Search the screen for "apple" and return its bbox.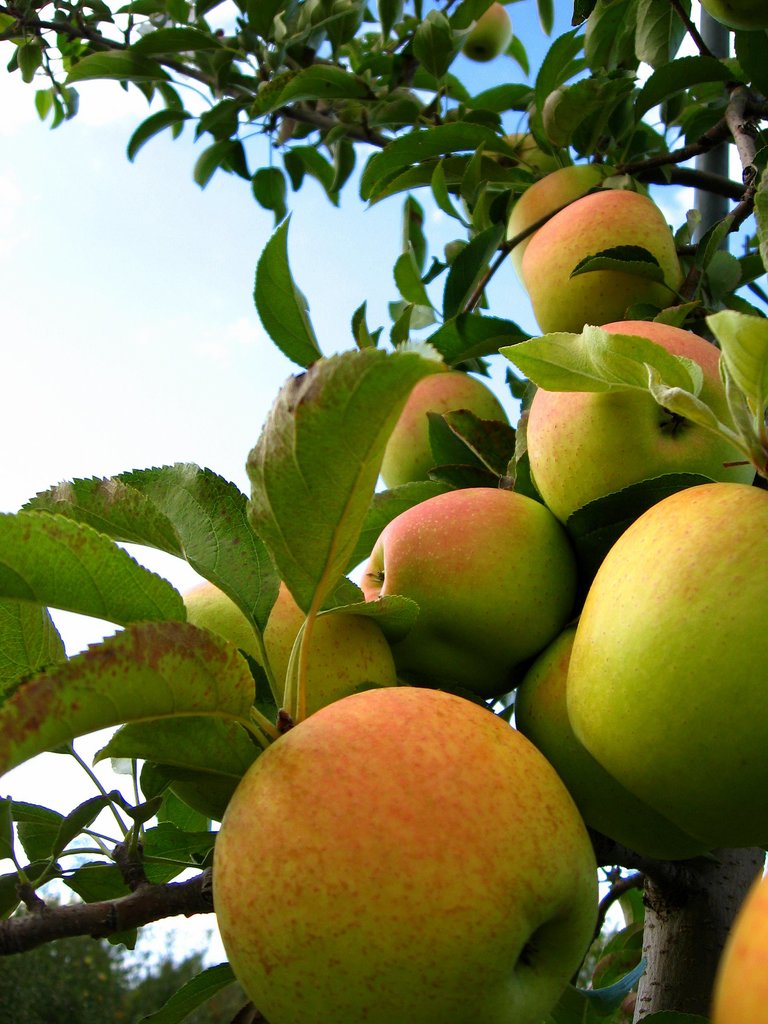
Found: bbox(212, 684, 601, 1023).
